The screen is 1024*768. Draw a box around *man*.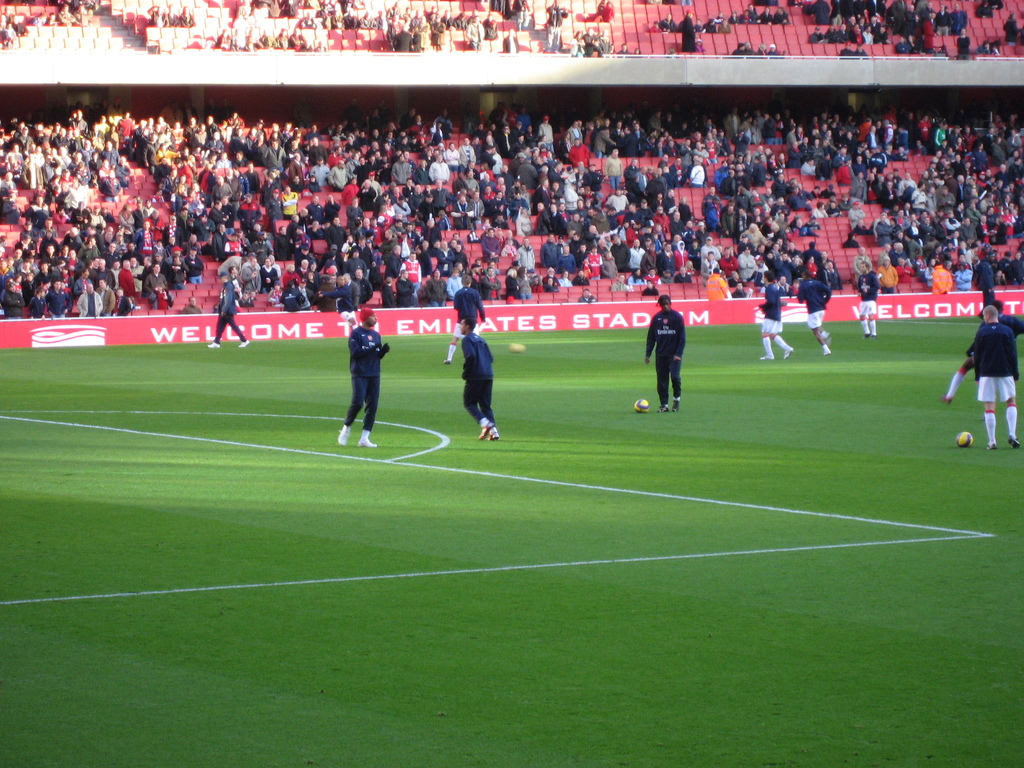
x1=209, y1=269, x2=251, y2=349.
